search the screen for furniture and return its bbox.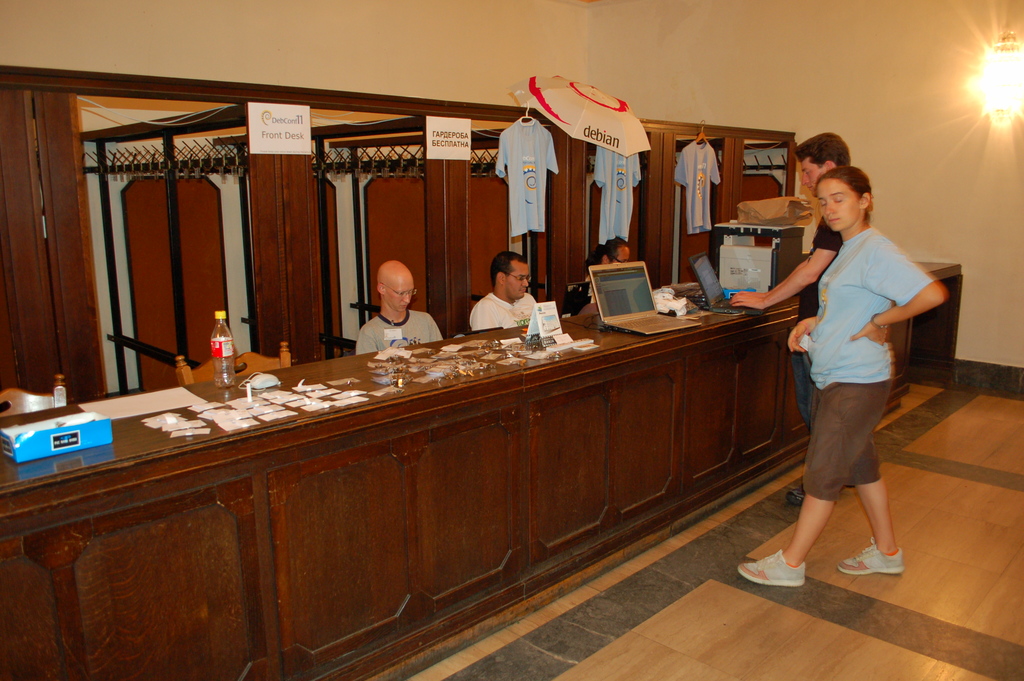
Found: box=[0, 370, 68, 420].
